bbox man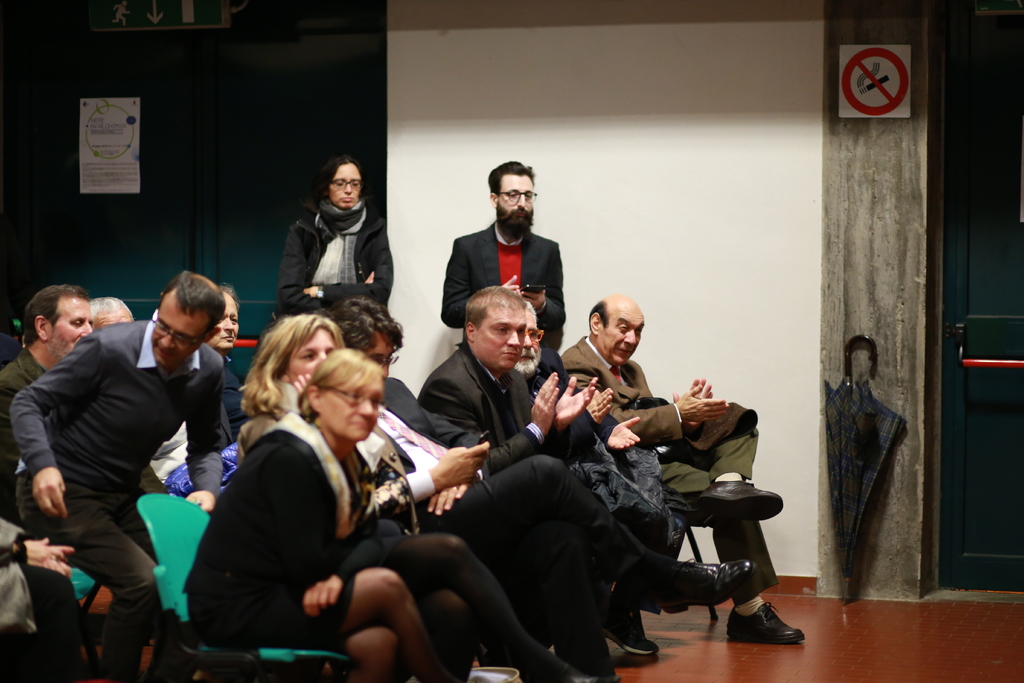
(0,286,171,524)
